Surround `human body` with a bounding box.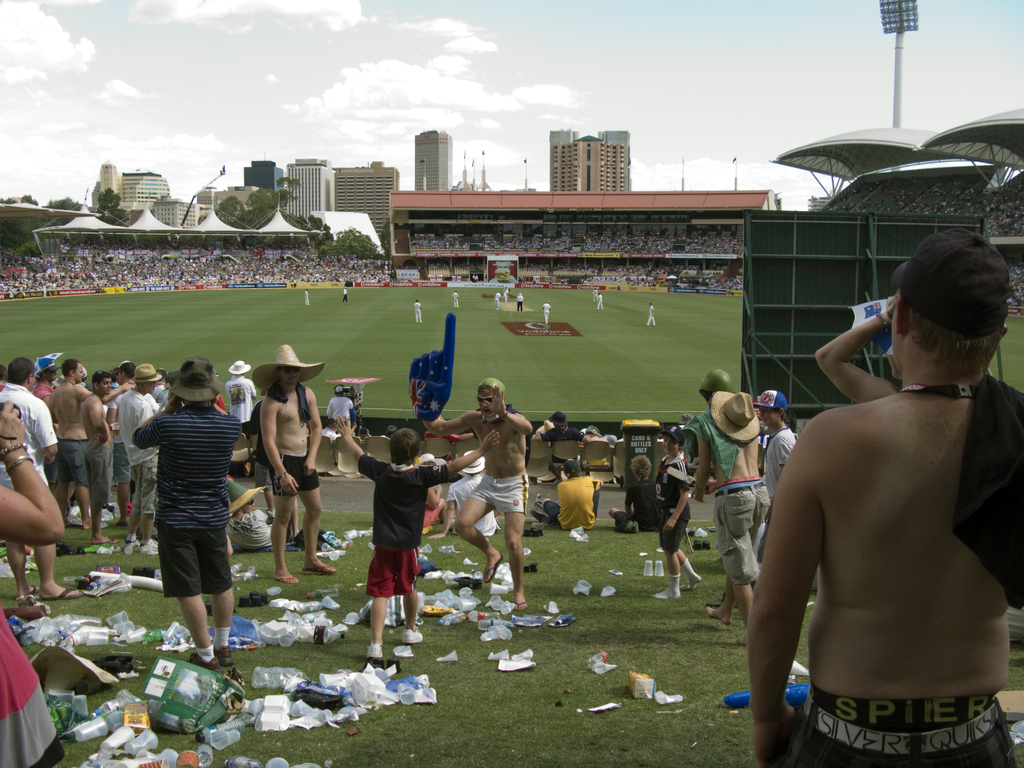
(x1=452, y1=292, x2=459, y2=307).
